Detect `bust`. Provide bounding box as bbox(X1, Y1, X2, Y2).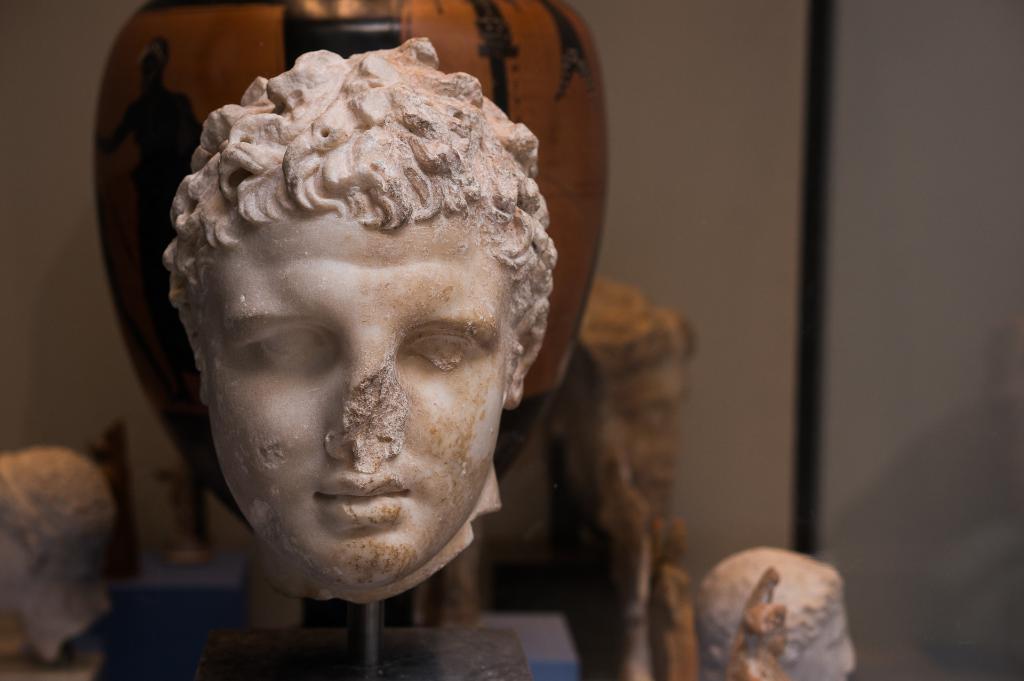
bbox(0, 445, 119, 663).
